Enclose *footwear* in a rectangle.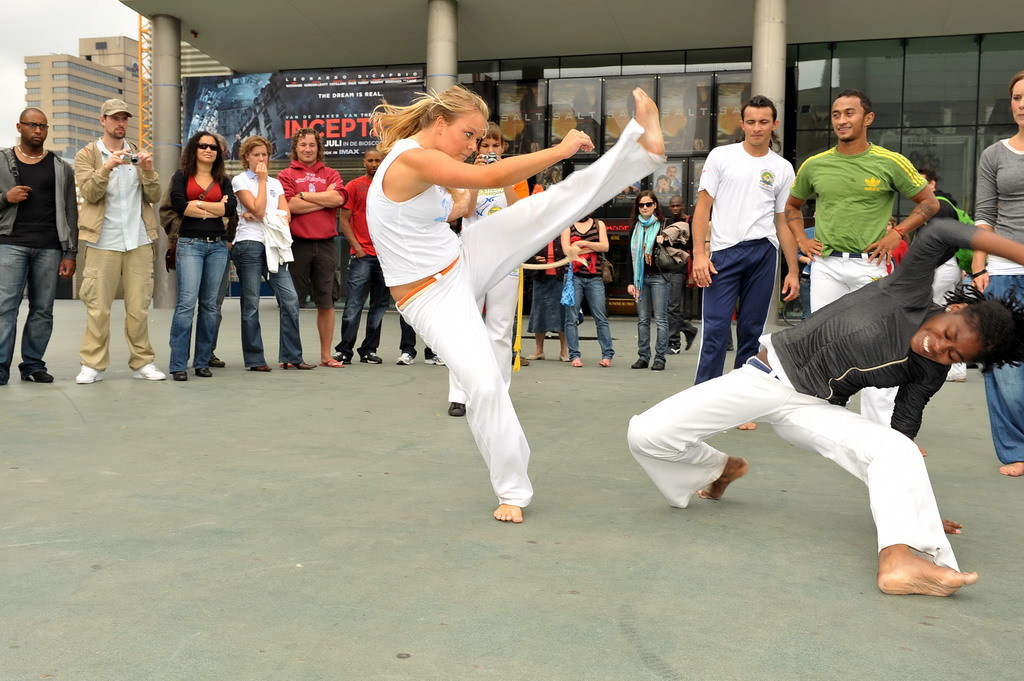
<box>666,346,681,356</box>.
